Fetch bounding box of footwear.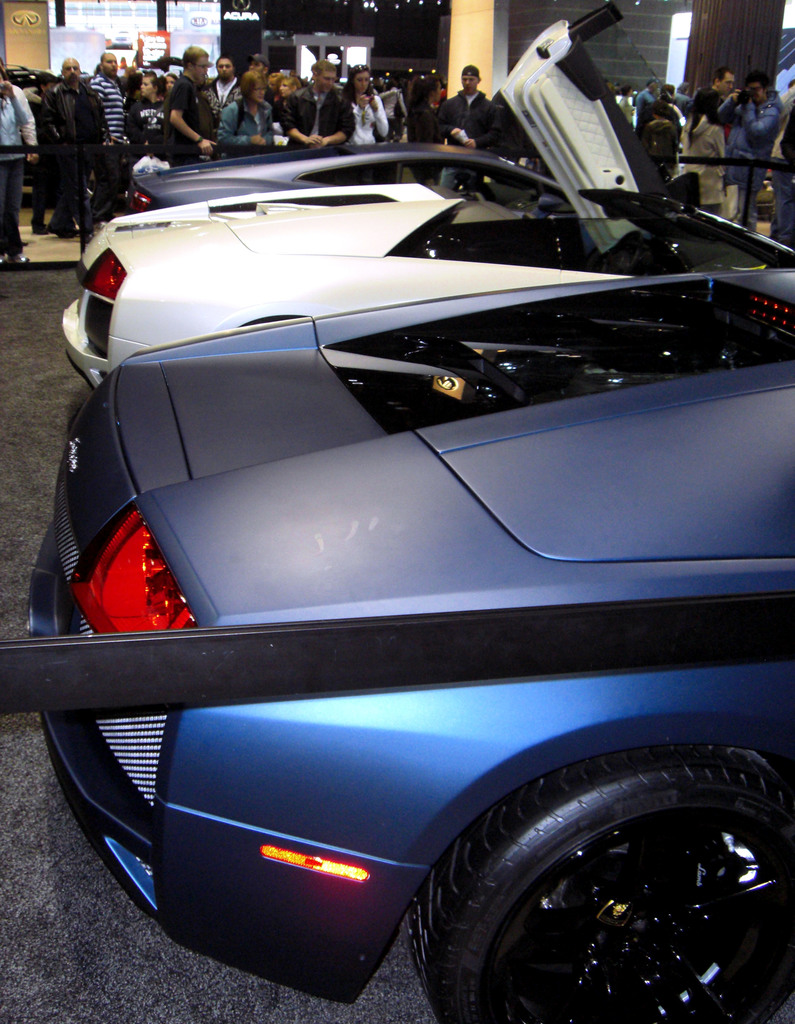
Bbox: 66, 228, 82, 239.
